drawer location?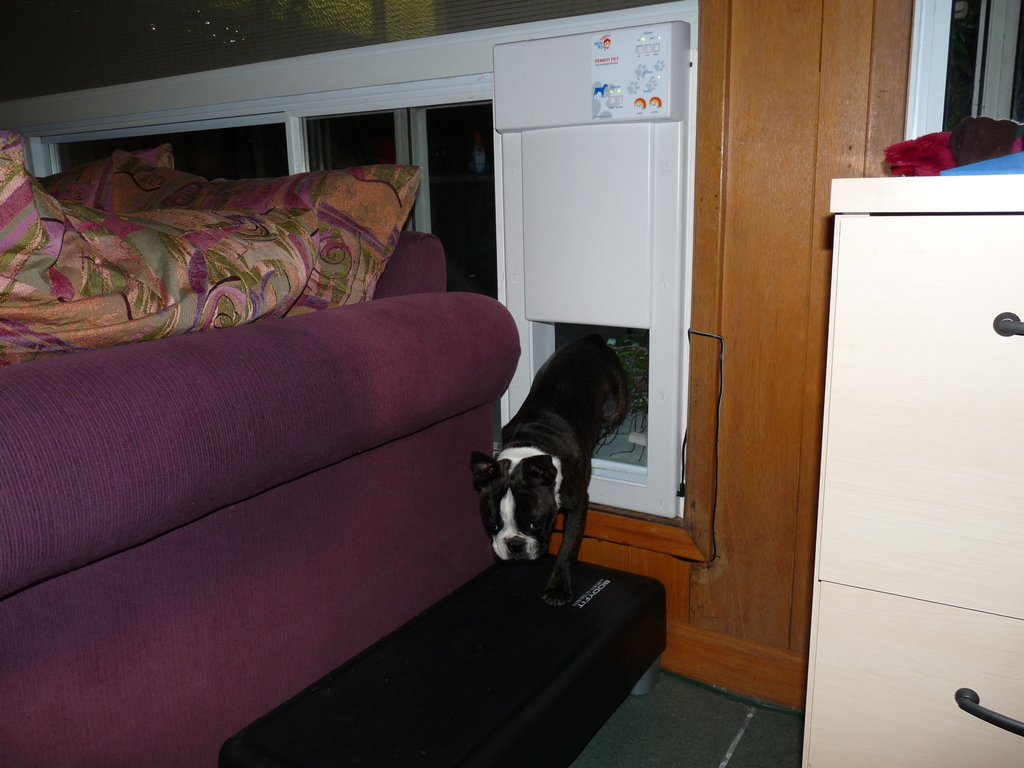
l=815, t=213, r=1023, b=618
